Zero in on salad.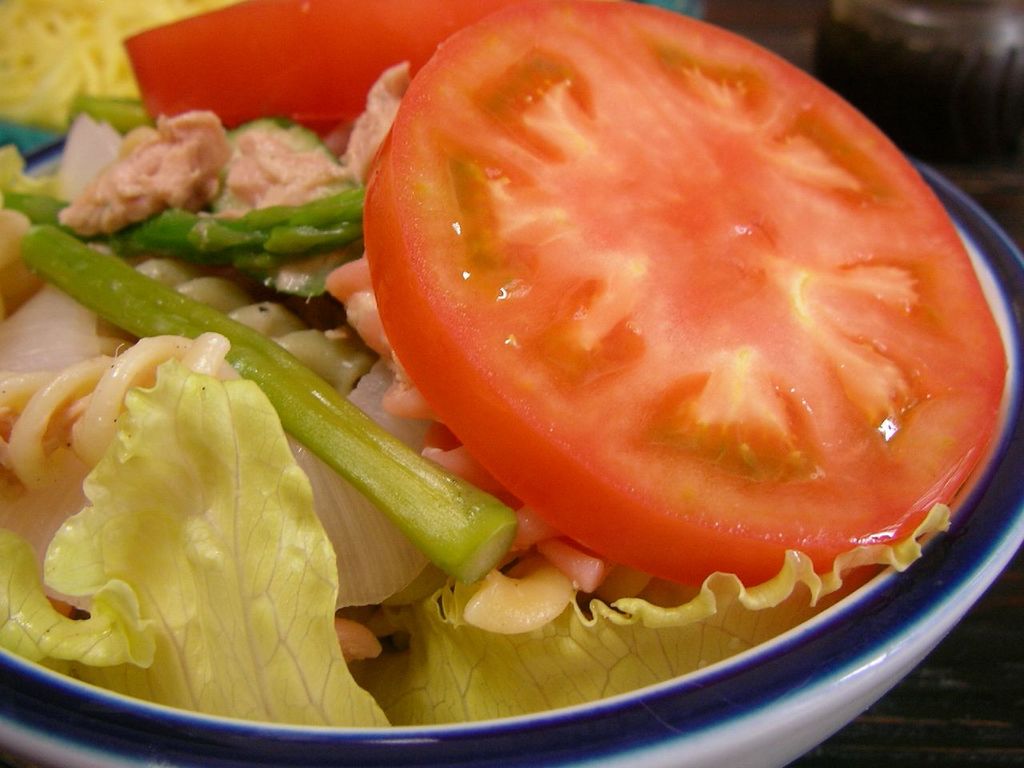
Zeroed in: (0,0,1005,730).
